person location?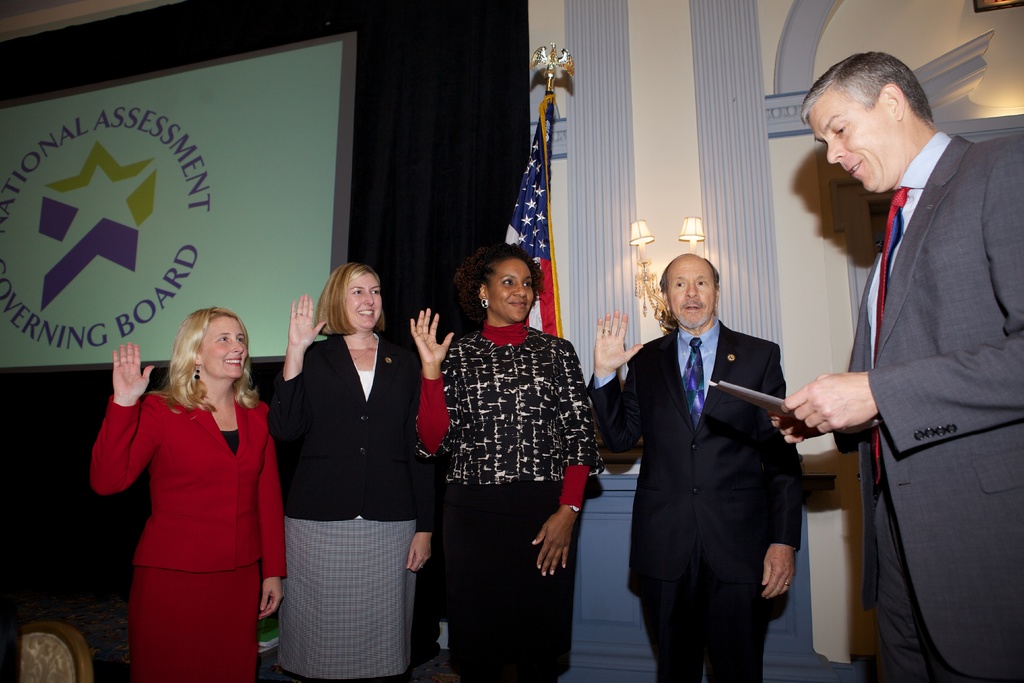
[x1=85, y1=302, x2=291, y2=681]
